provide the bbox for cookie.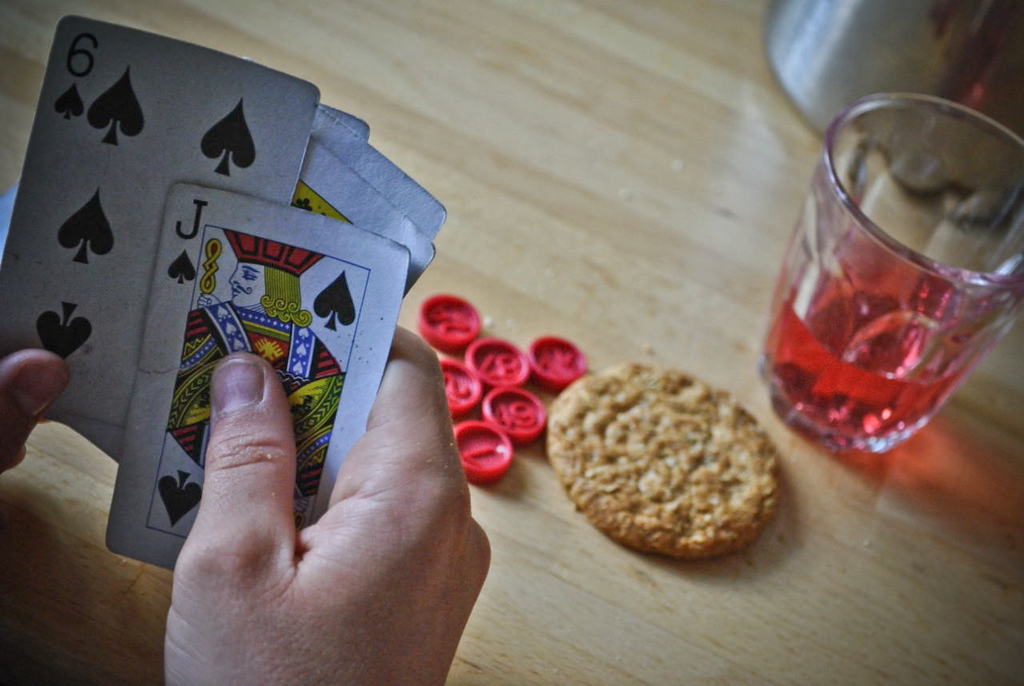
BBox(542, 357, 788, 576).
